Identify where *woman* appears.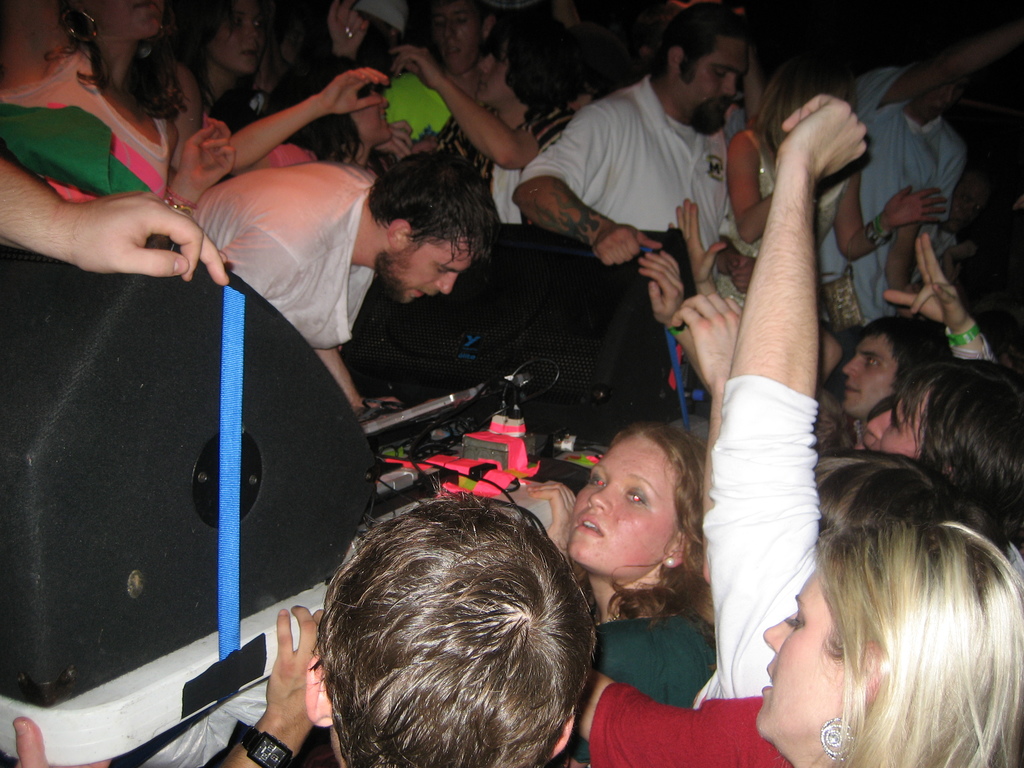
Appears at region(151, 0, 403, 196).
